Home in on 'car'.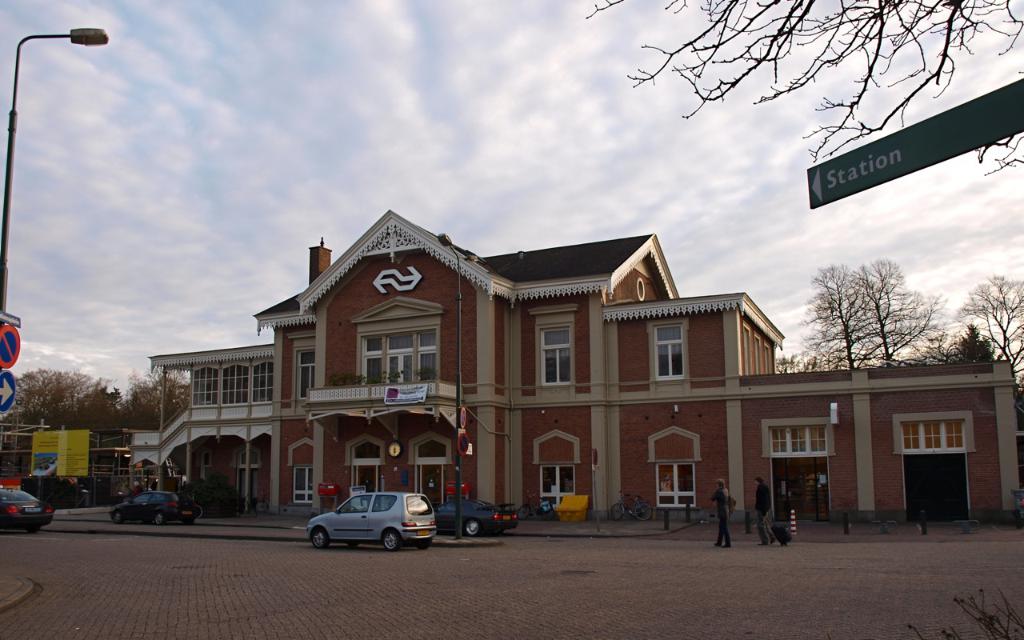
Homed in at Rect(0, 487, 54, 536).
